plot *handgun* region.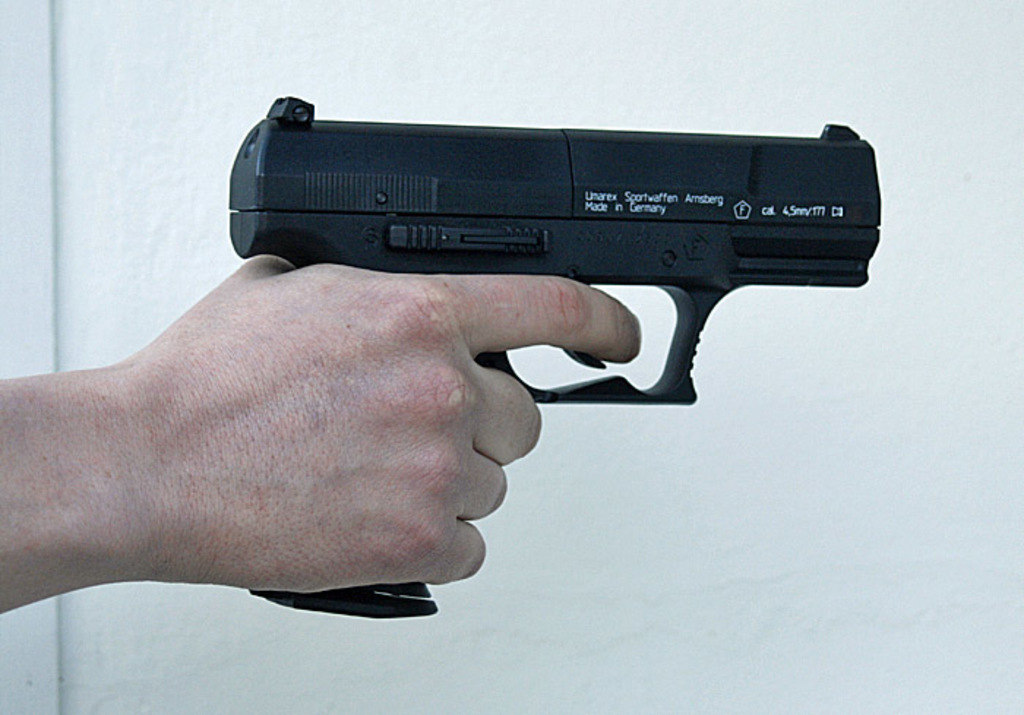
Plotted at bbox=[227, 99, 882, 617].
